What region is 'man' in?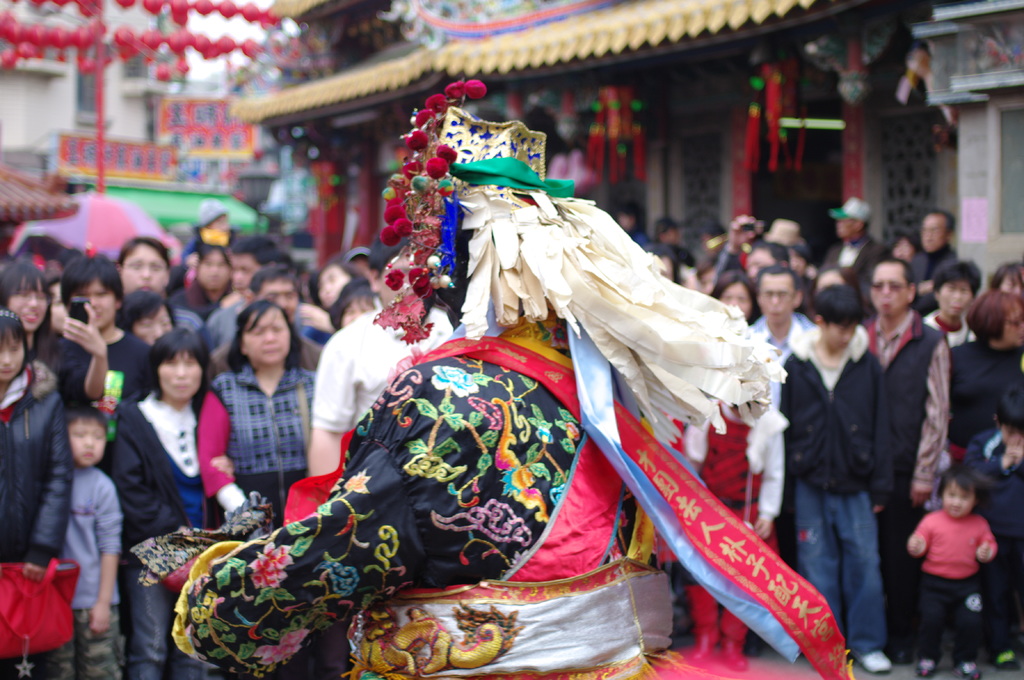
[753,262,819,409].
